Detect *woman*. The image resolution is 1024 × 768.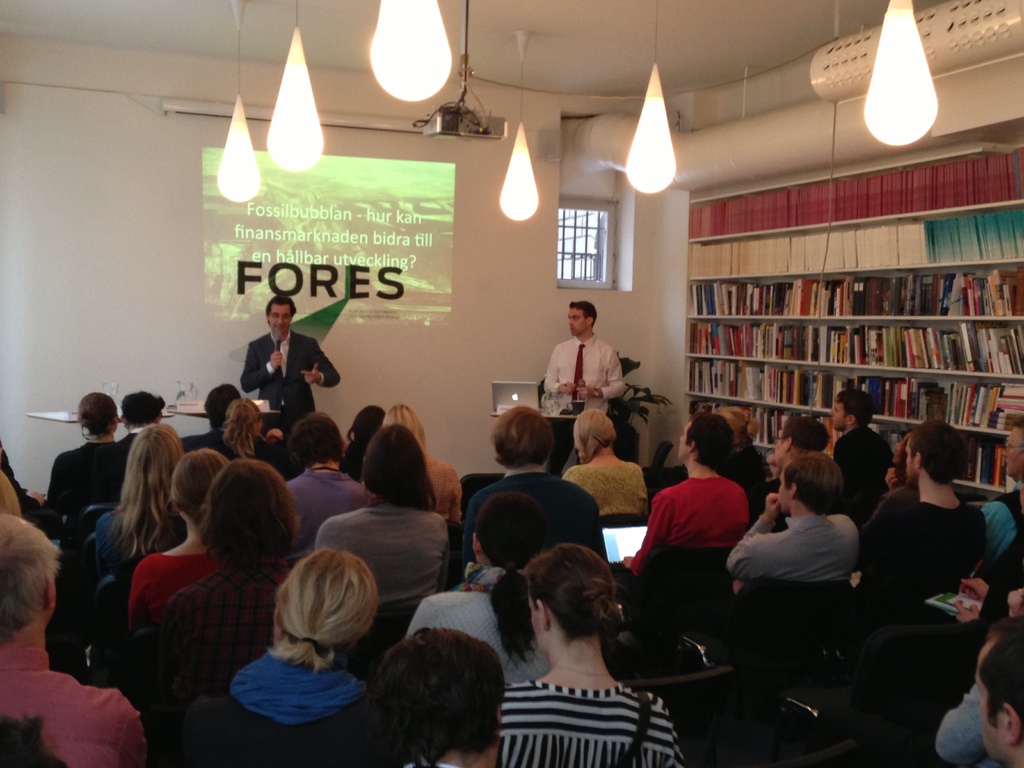
339,400,383,486.
